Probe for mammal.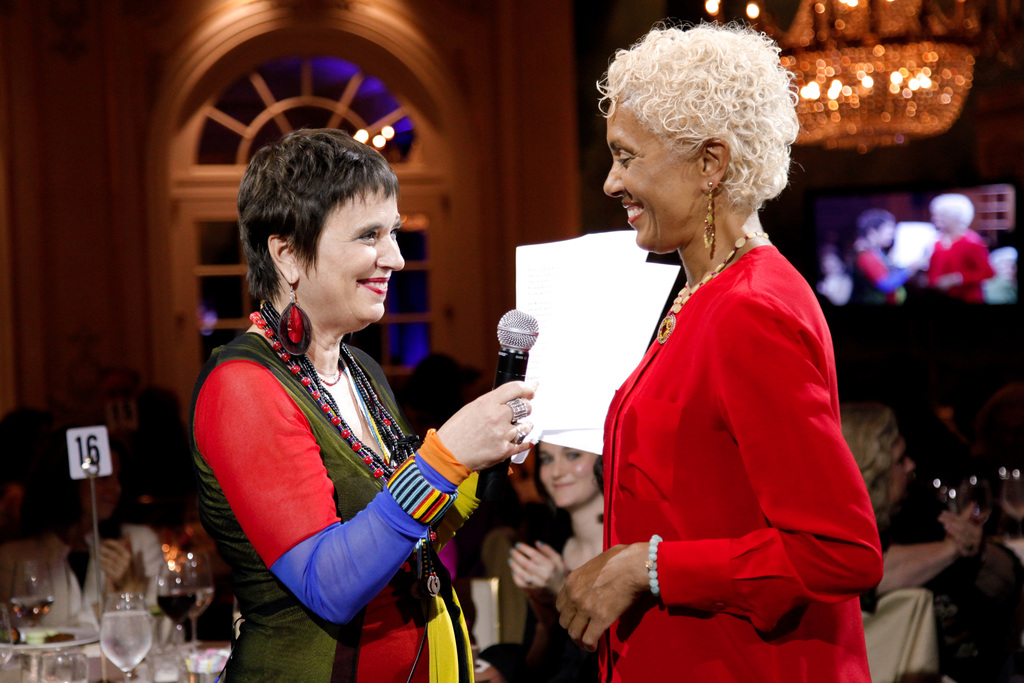
Probe result: {"left": 186, "top": 117, "right": 534, "bottom": 681}.
